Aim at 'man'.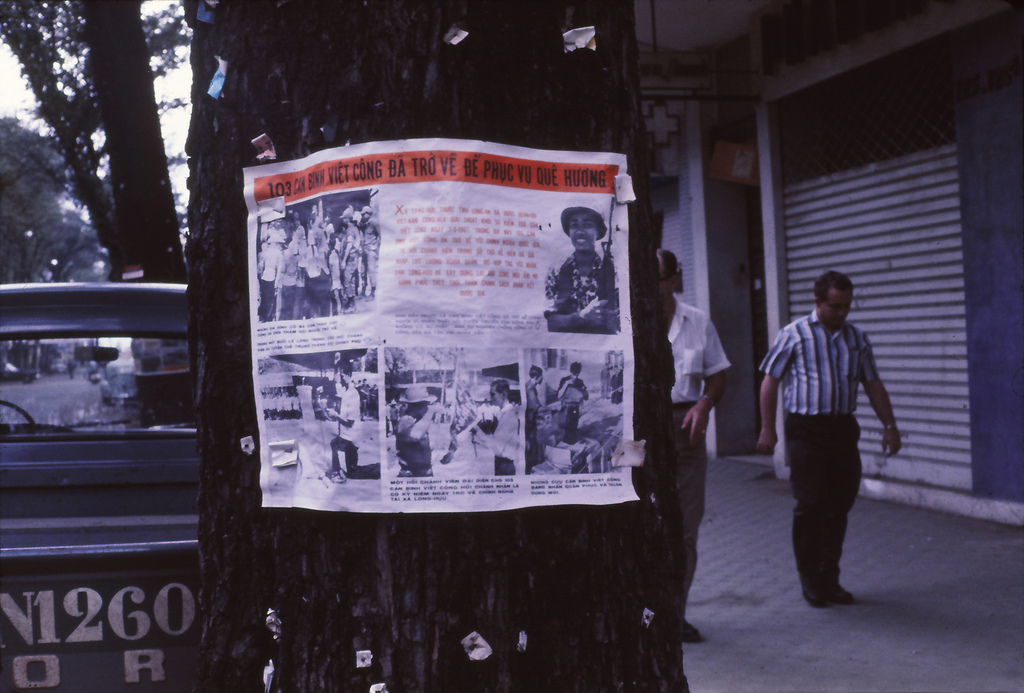
Aimed at [650, 243, 733, 641].
